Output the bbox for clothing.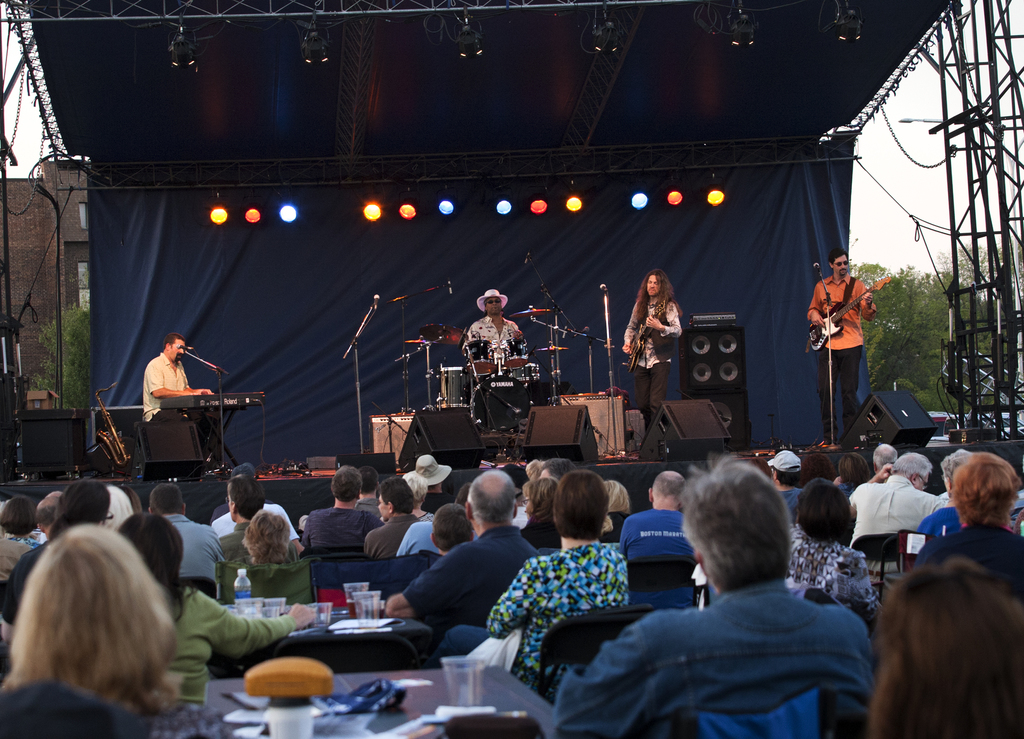
BBox(835, 466, 950, 548).
